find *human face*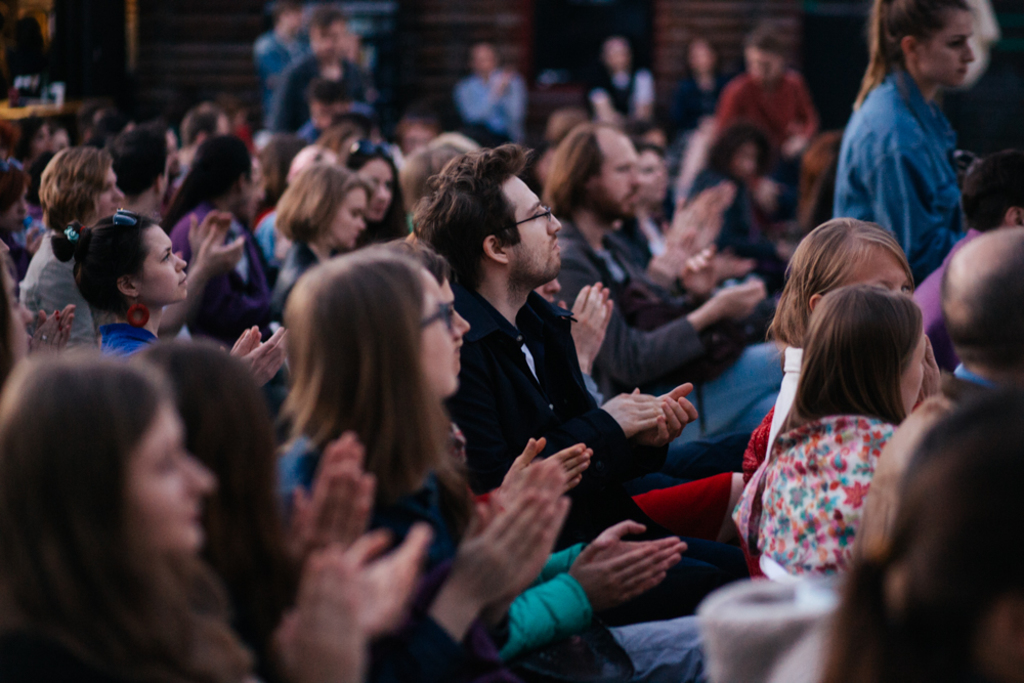
detection(831, 246, 910, 294)
